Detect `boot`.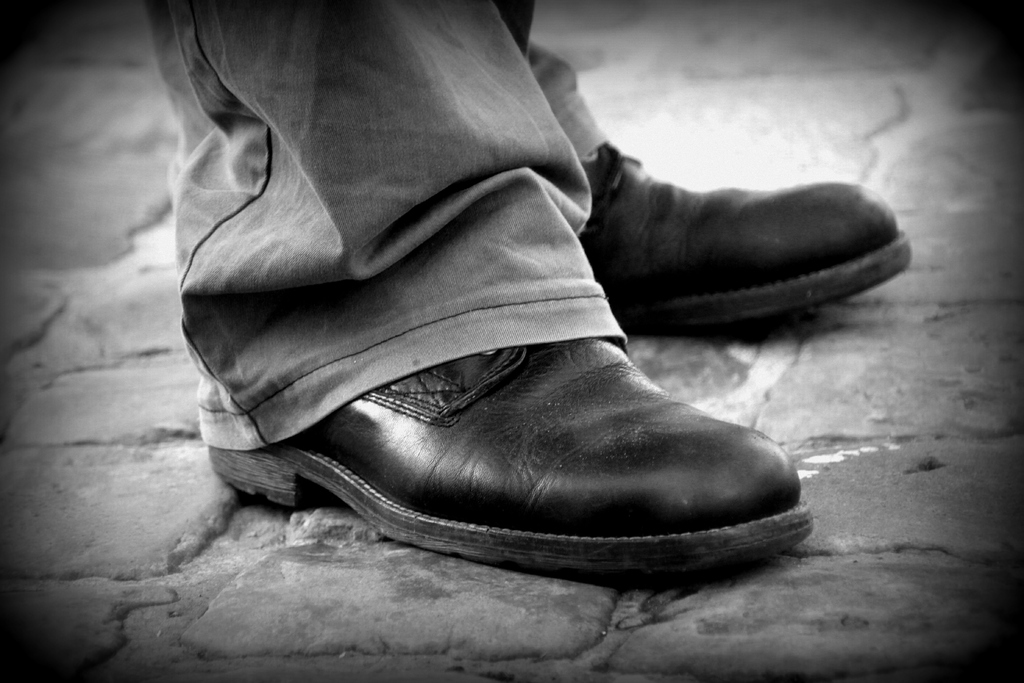
Detected at 564,112,914,345.
